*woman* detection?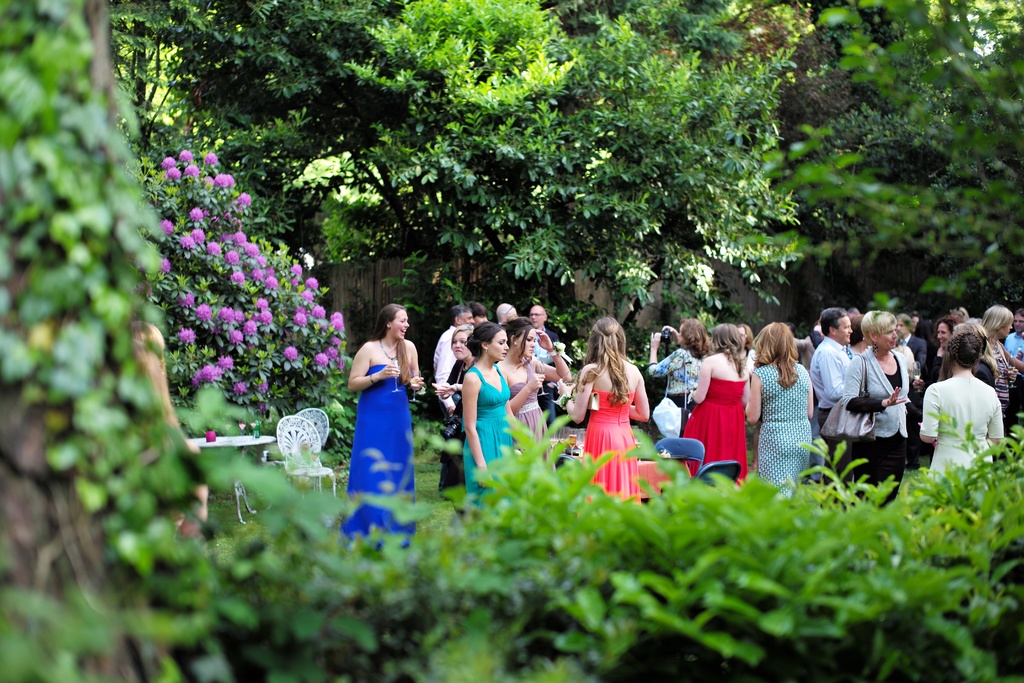
Rect(463, 324, 534, 514)
